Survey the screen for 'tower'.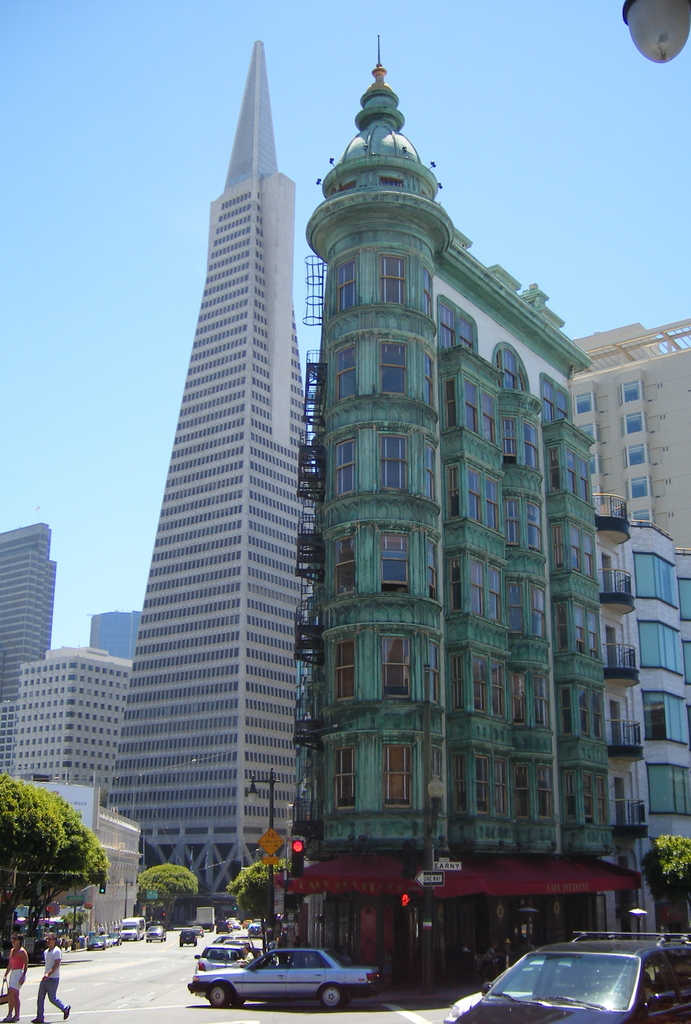
Survey found: 86:615:150:657.
